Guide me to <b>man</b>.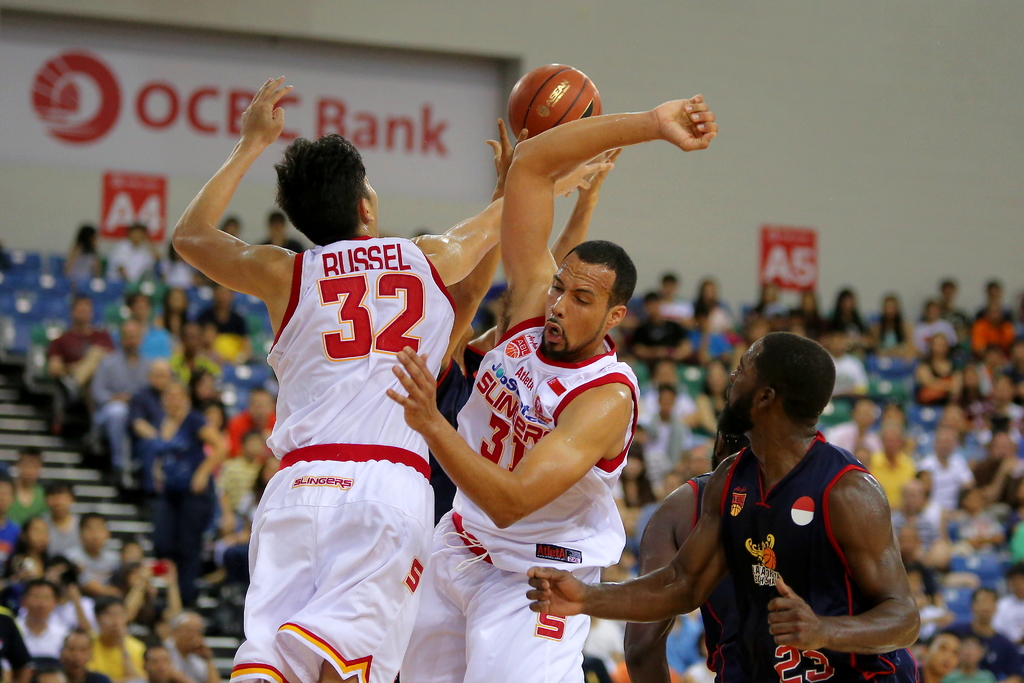
Guidance: locate(94, 322, 152, 479).
